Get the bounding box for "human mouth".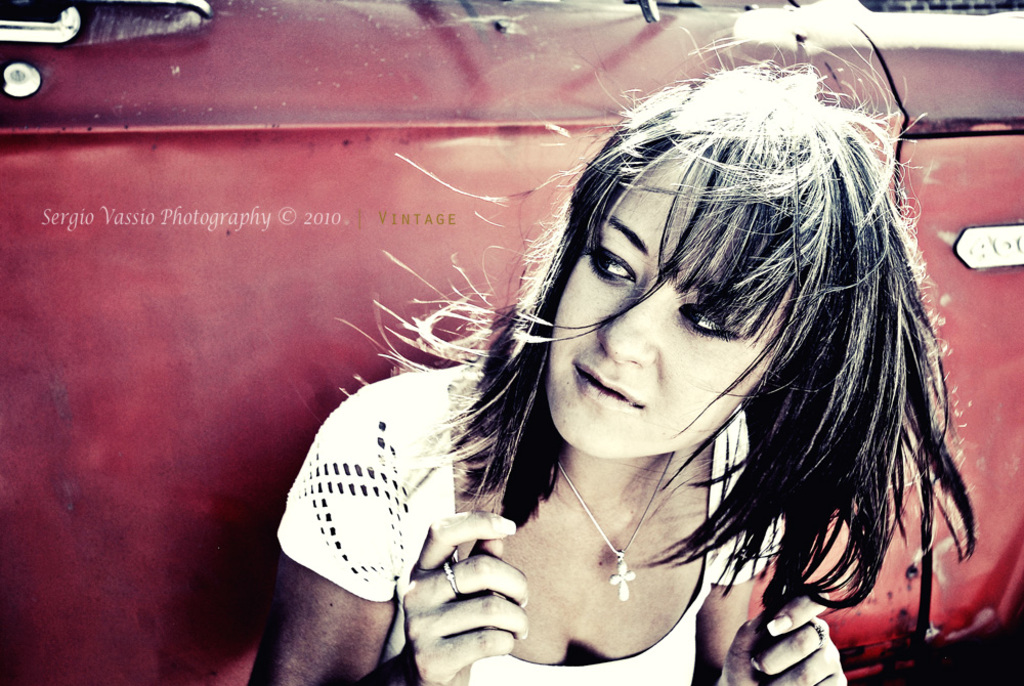
(571, 361, 634, 408).
